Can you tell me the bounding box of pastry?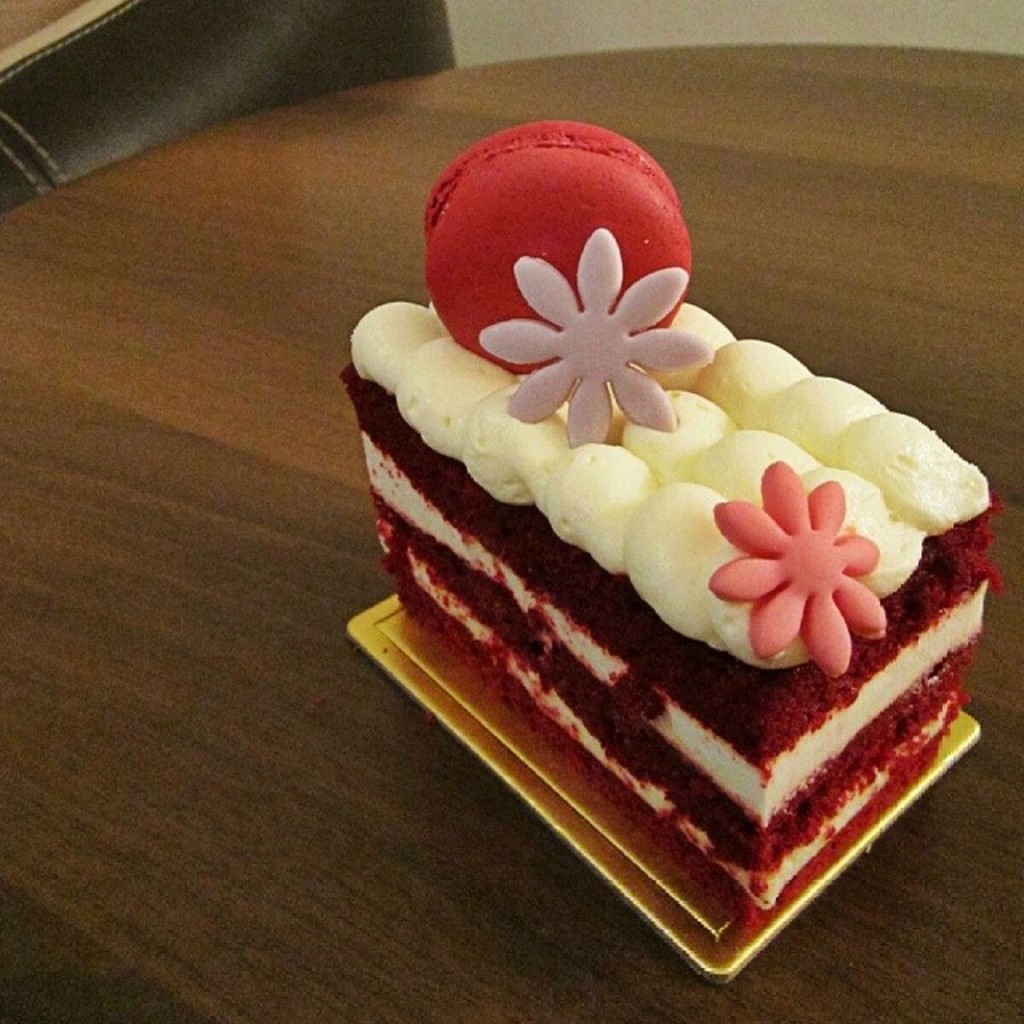
{"x1": 334, "y1": 258, "x2": 1006, "y2": 910}.
